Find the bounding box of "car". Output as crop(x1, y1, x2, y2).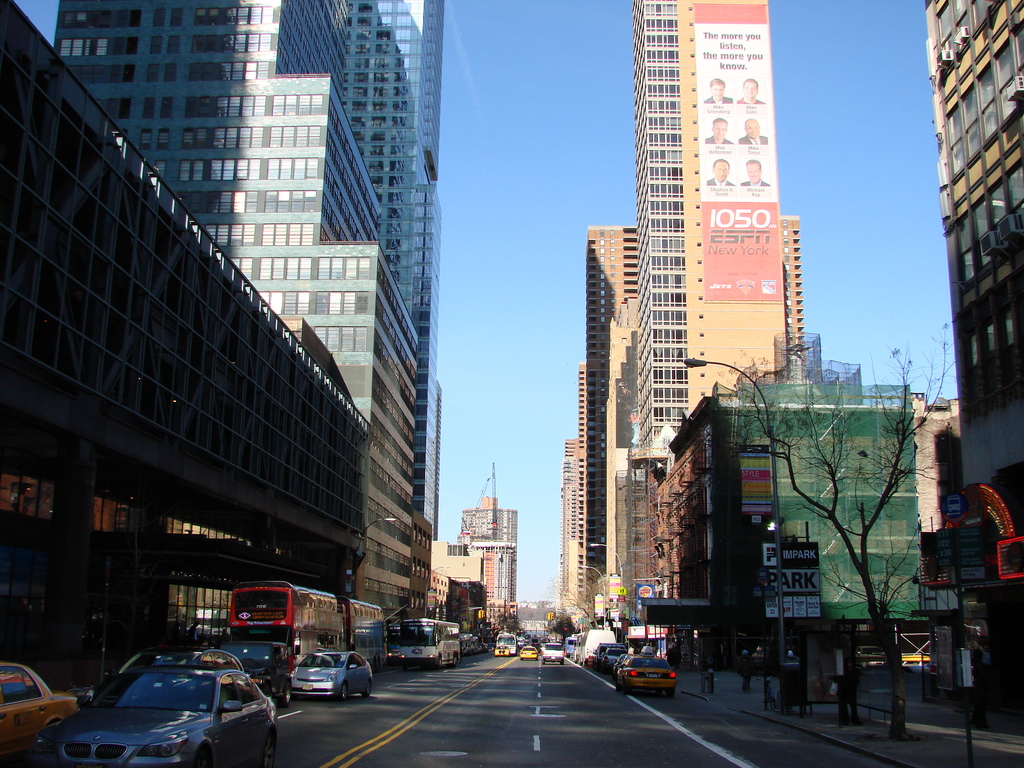
crop(602, 648, 627, 671).
